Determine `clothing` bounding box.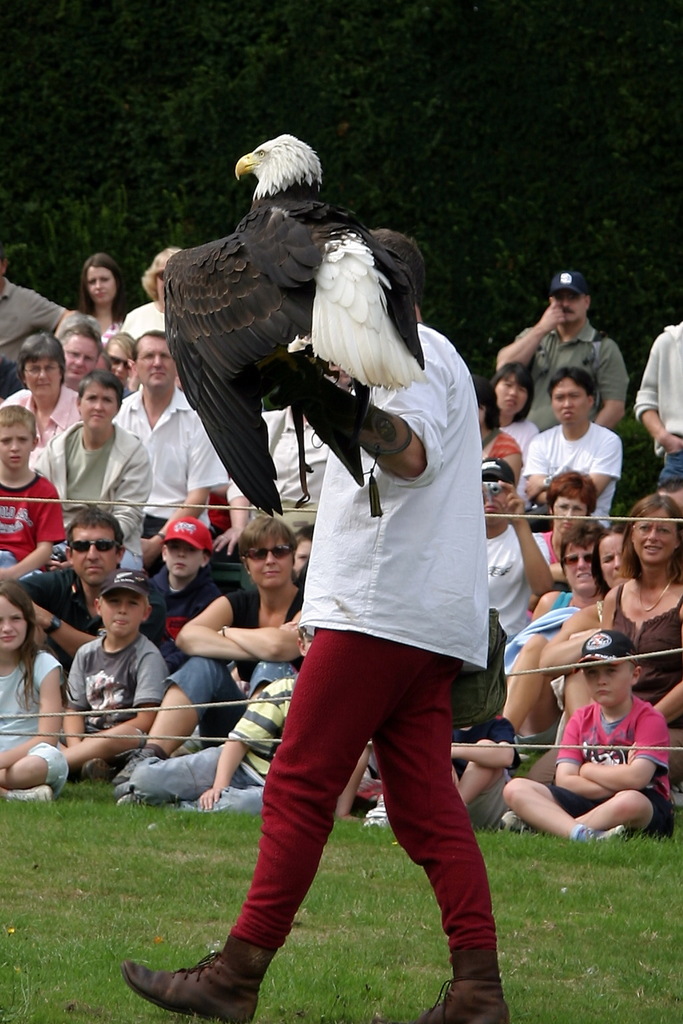
Determined: [135,561,225,669].
